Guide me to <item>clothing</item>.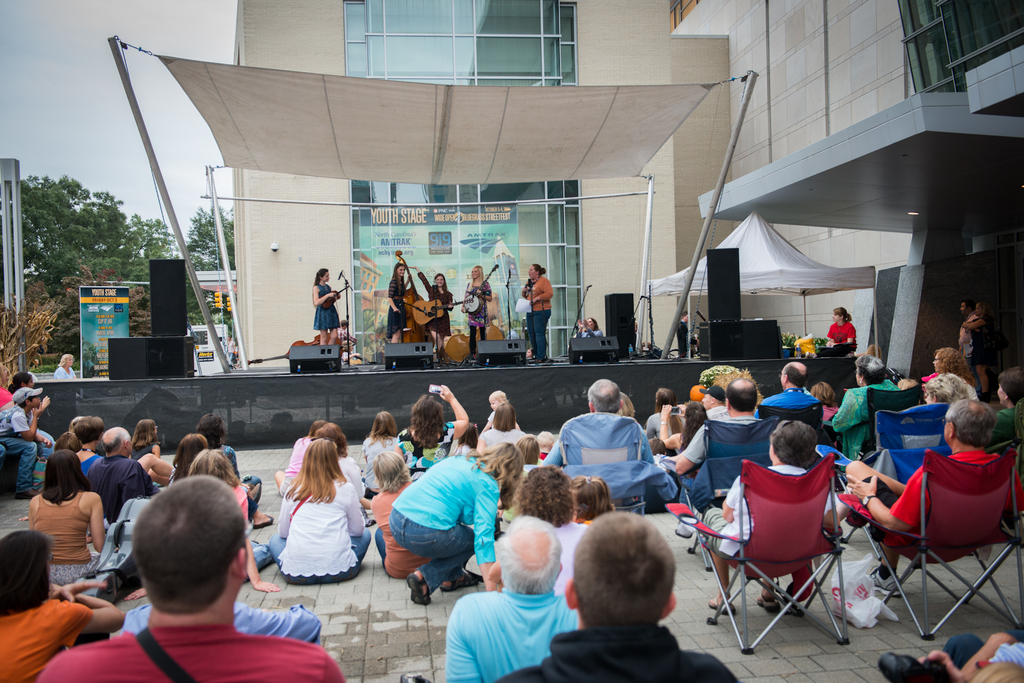
Guidance: Rect(260, 478, 360, 595).
